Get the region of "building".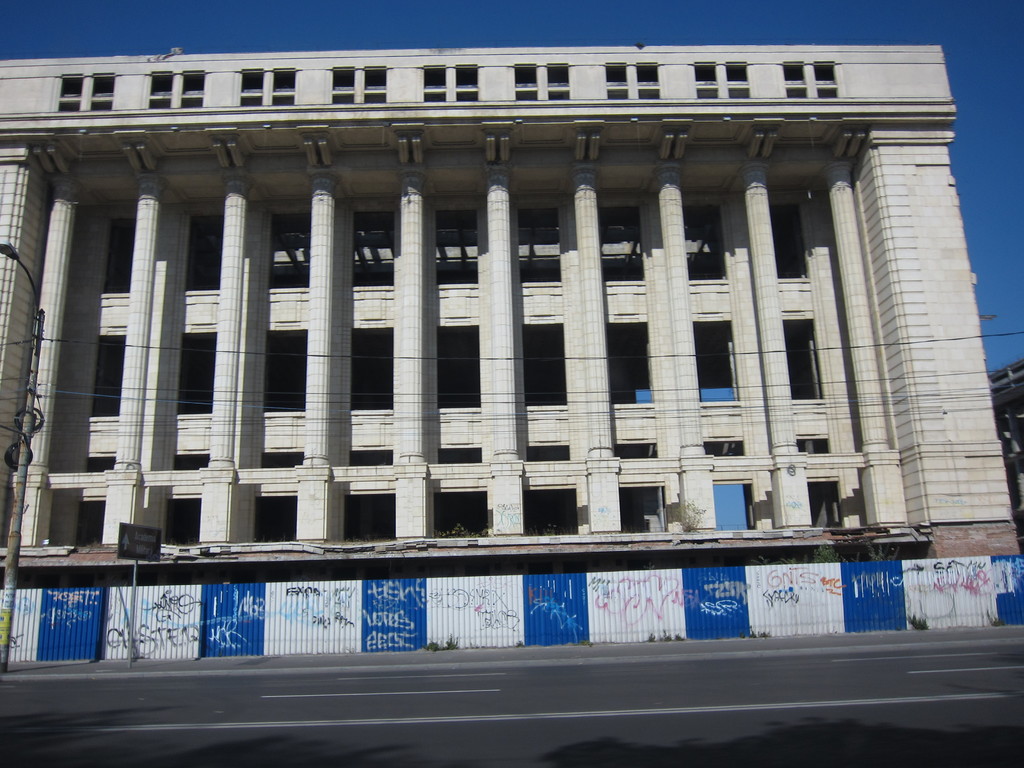
0 47 1023 667.
